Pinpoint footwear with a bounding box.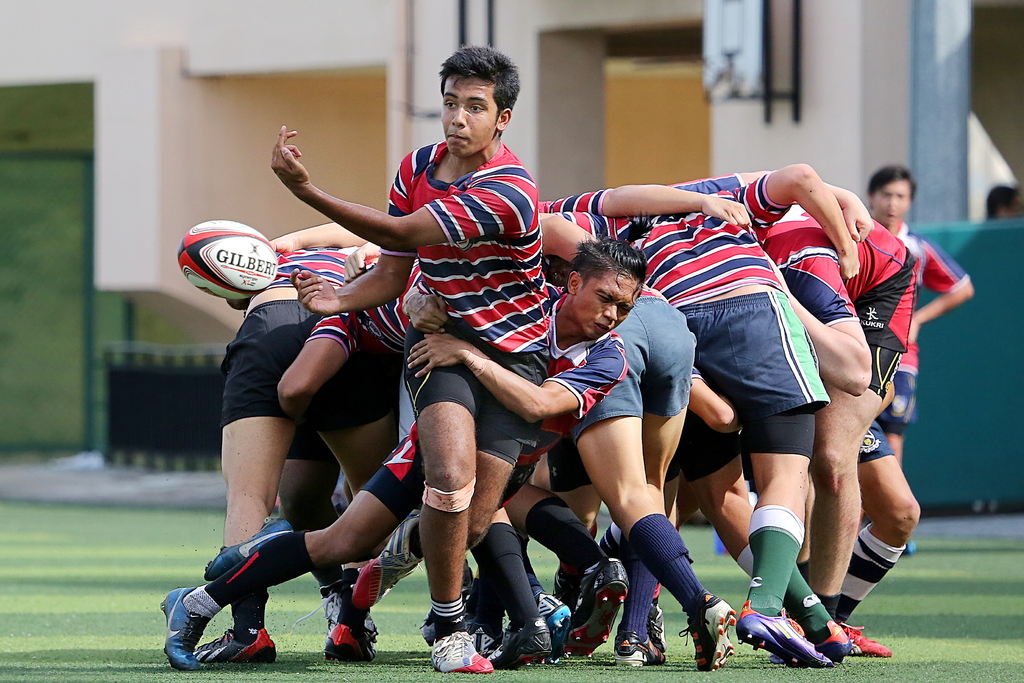
{"x1": 321, "y1": 616, "x2": 376, "y2": 667}.
